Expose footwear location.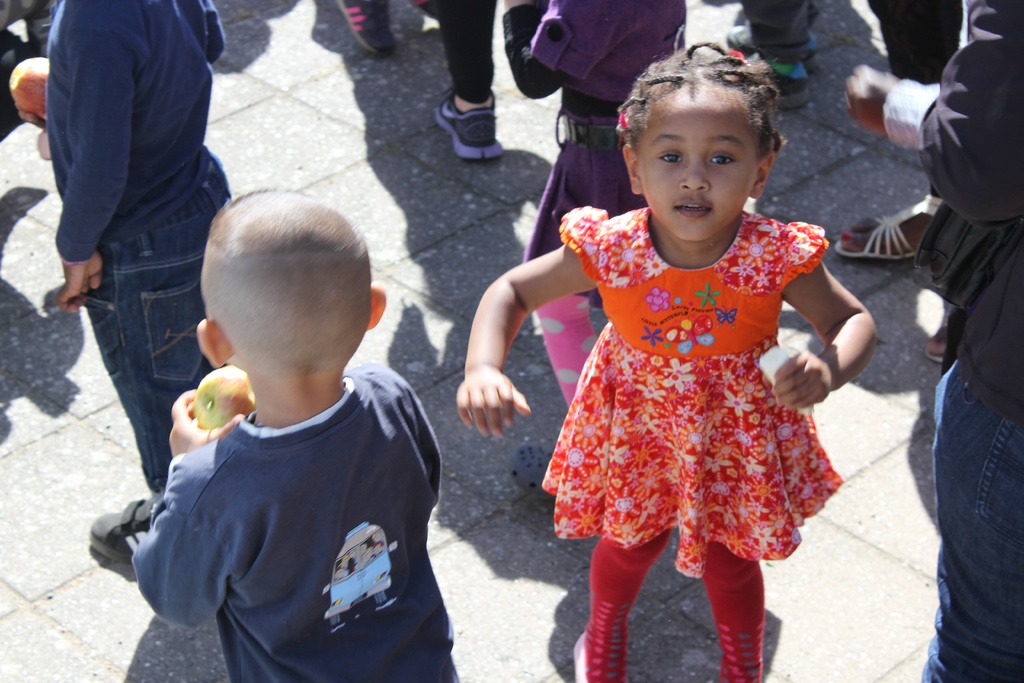
Exposed at 339 0 397 60.
